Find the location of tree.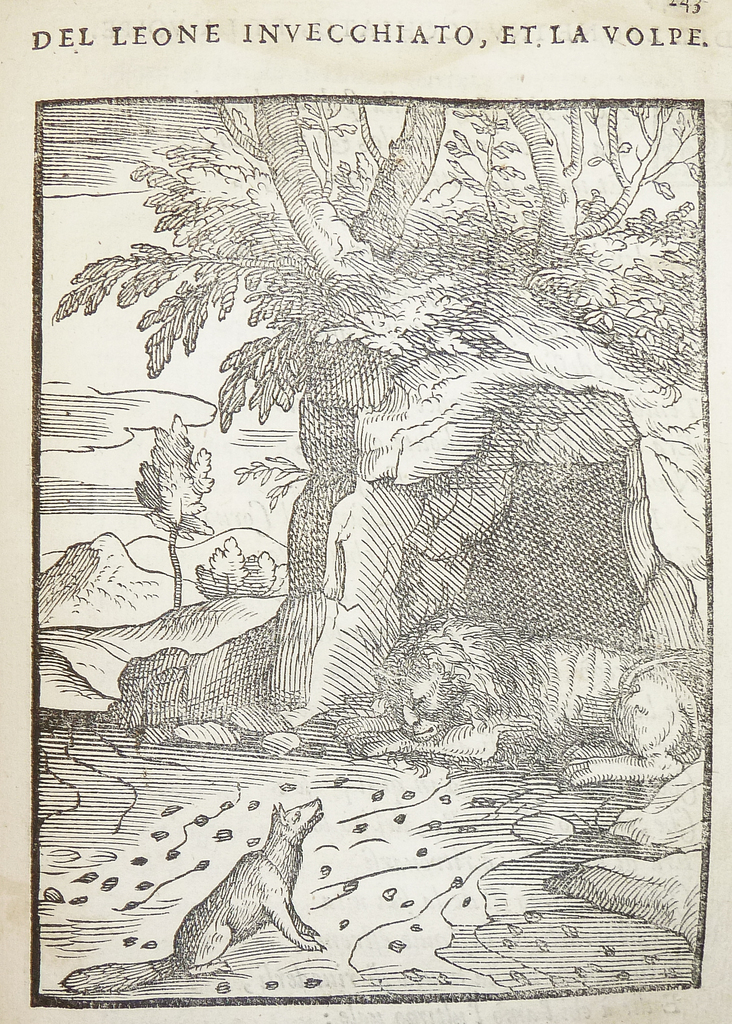
Location: (left=131, top=413, right=215, bottom=609).
